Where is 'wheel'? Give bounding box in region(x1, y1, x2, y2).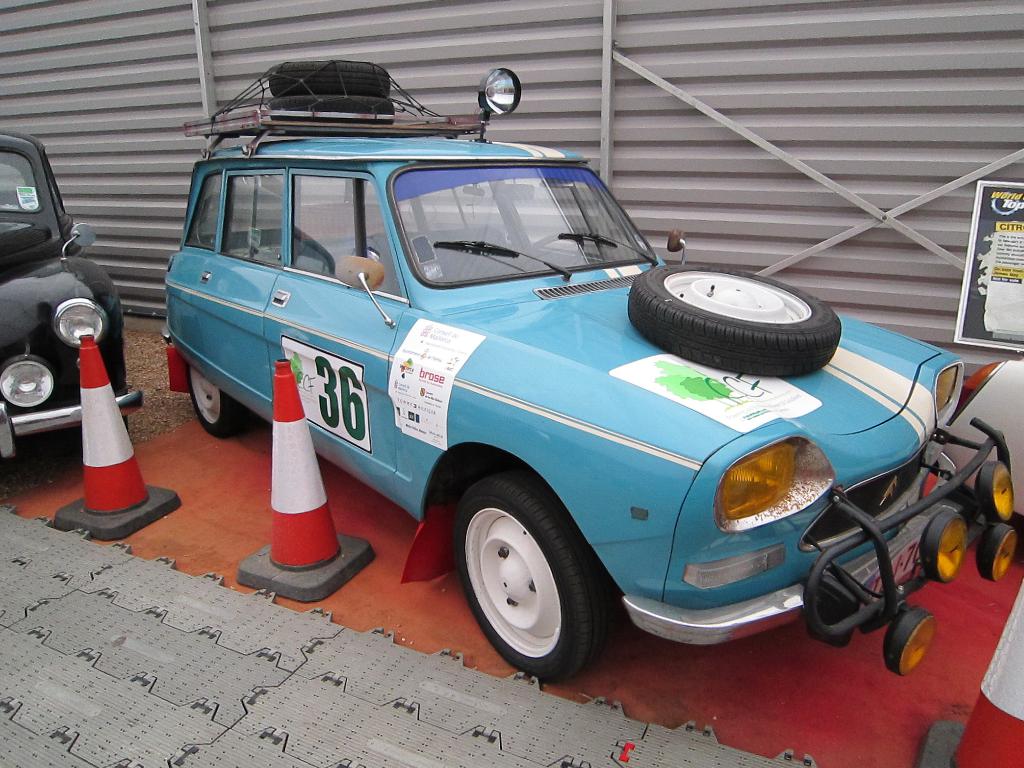
region(626, 263, 842, 376).
